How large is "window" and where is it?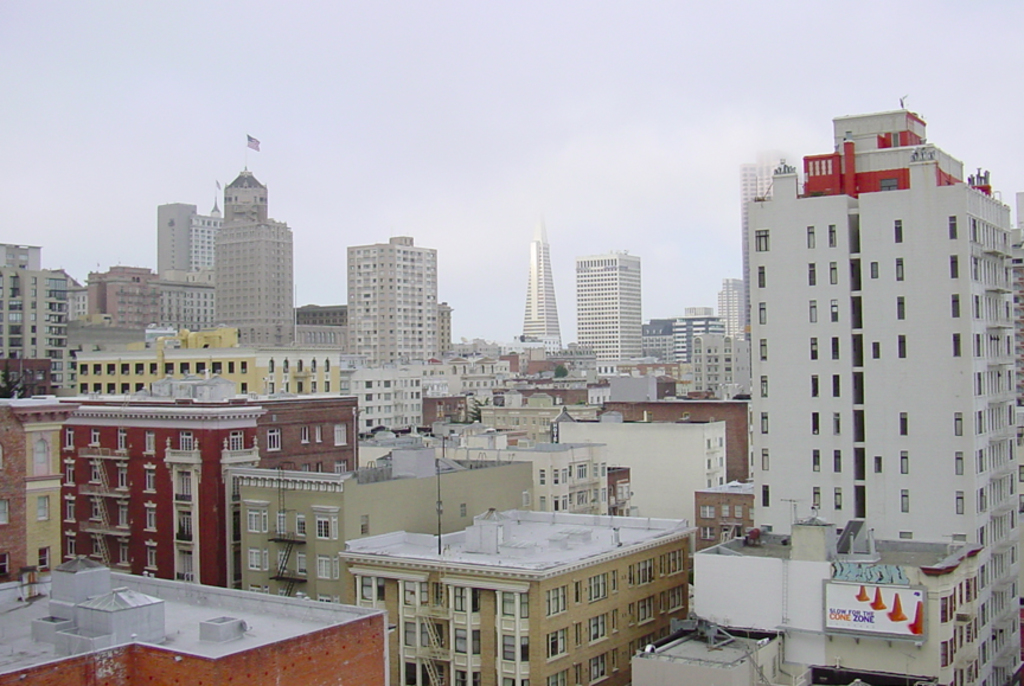
Bounding box: (x1=898, y1=334, x2=907, y2=354).
